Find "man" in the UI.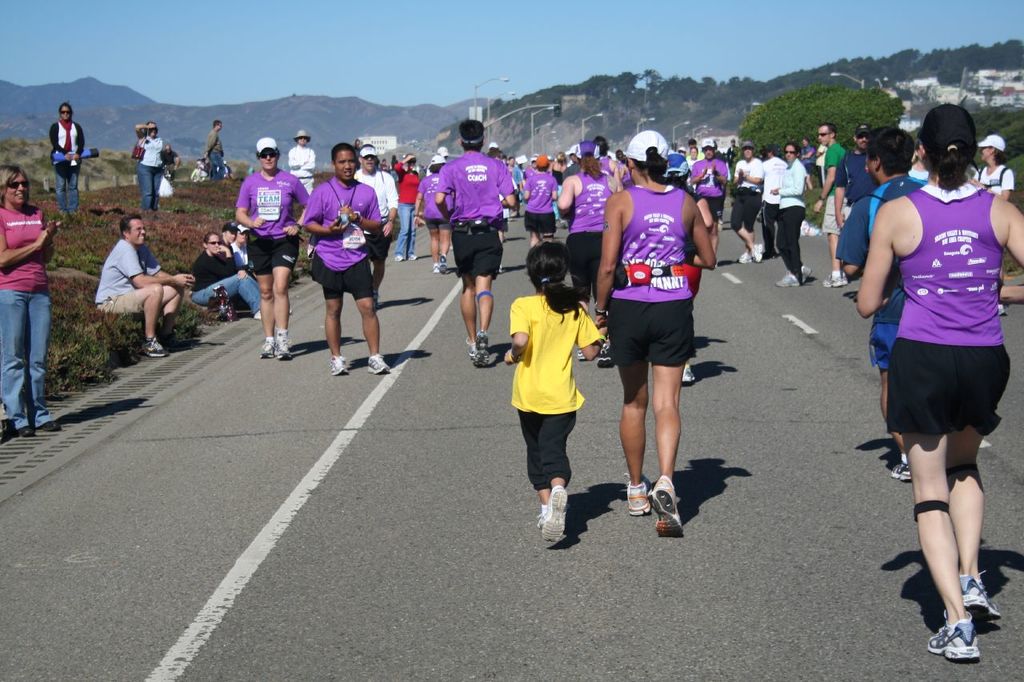
UI element at select_region(94, 213, 196, 359).
